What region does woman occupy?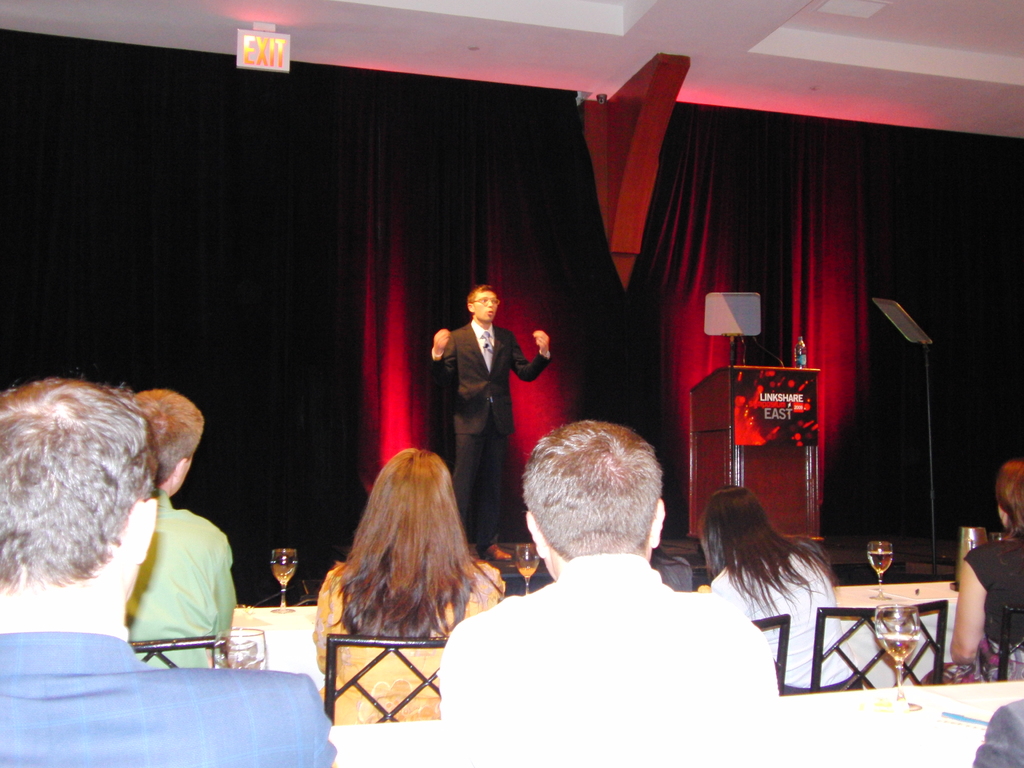
rect(922, 460, 1023, 685).
